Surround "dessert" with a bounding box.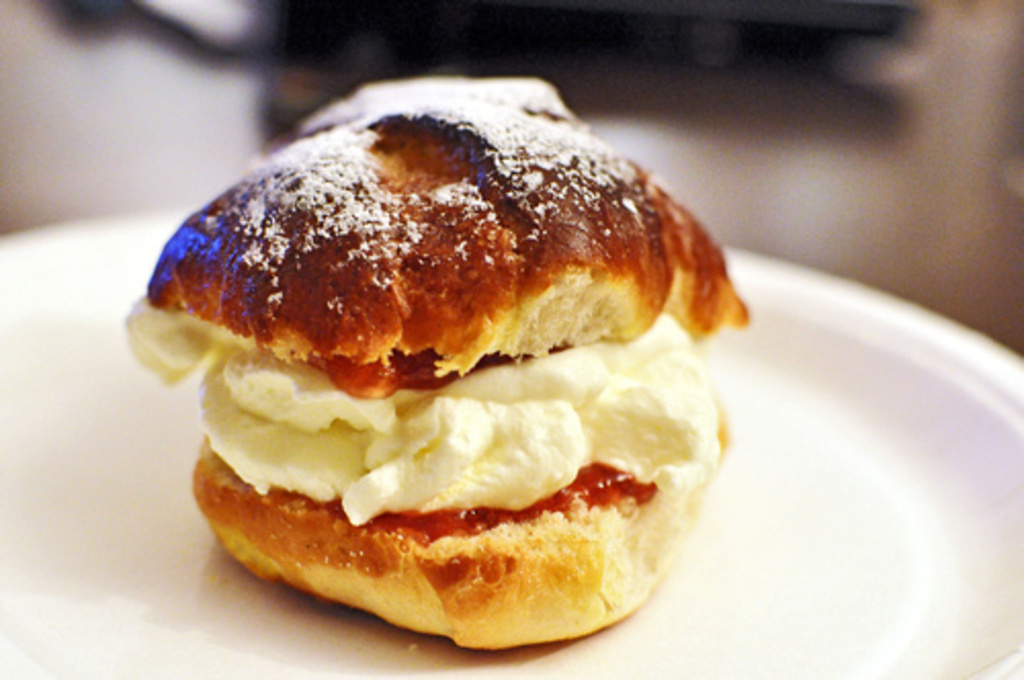
region(125, 78, 758, 643).
